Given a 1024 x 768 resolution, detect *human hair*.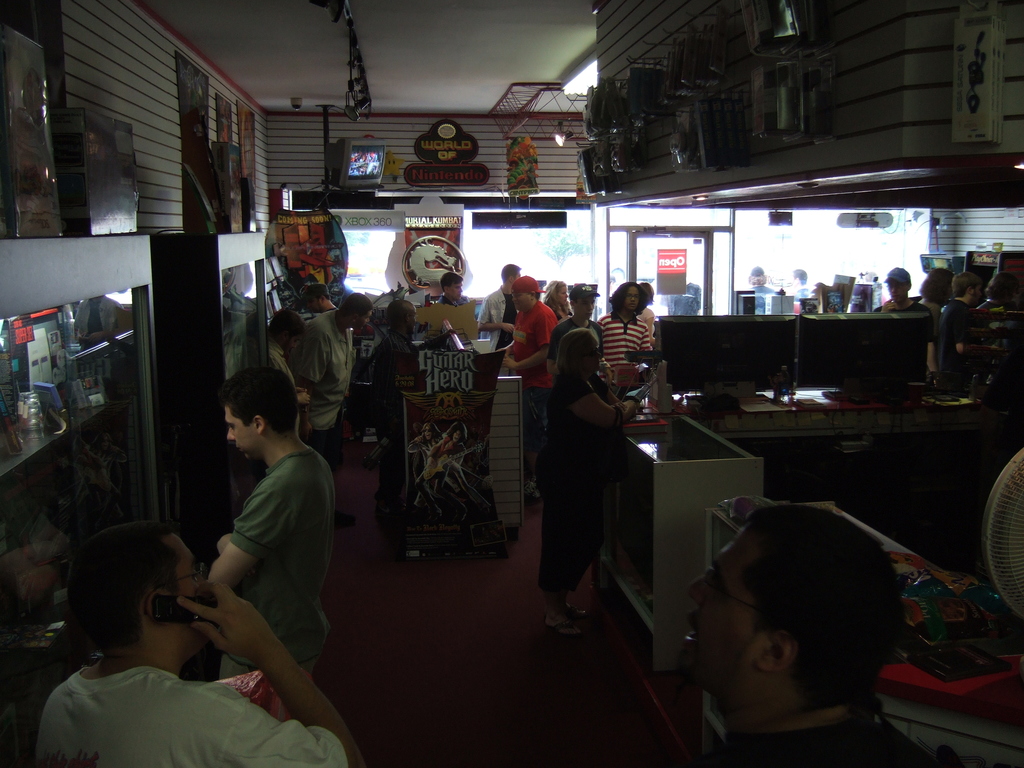
crop(439, 273, 463, 290).
